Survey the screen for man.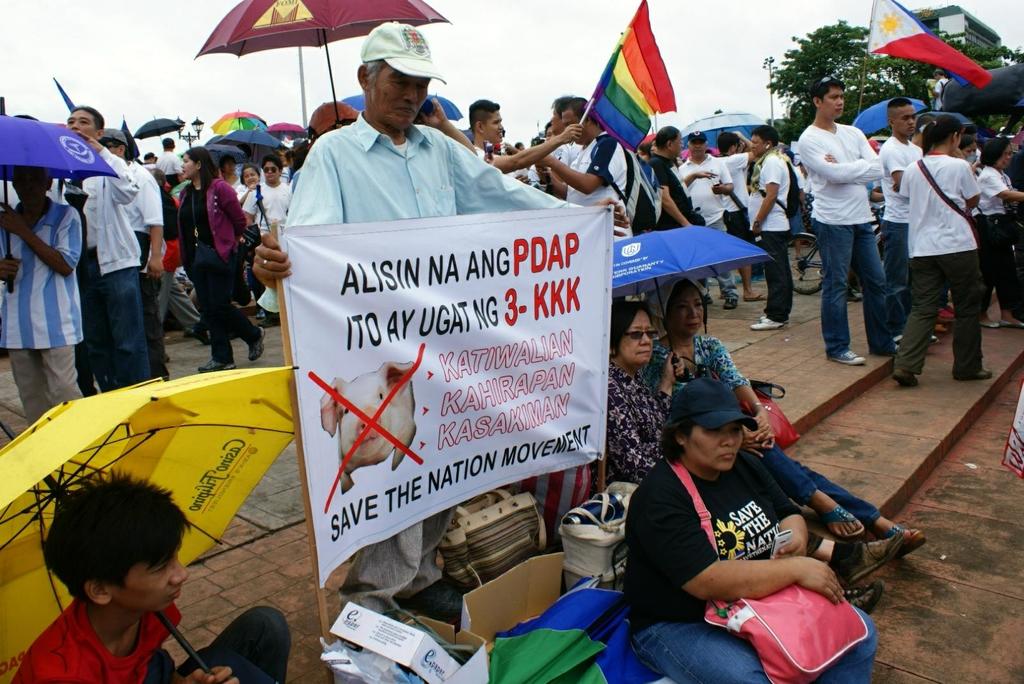
Survey found: 503:95:582:200.
